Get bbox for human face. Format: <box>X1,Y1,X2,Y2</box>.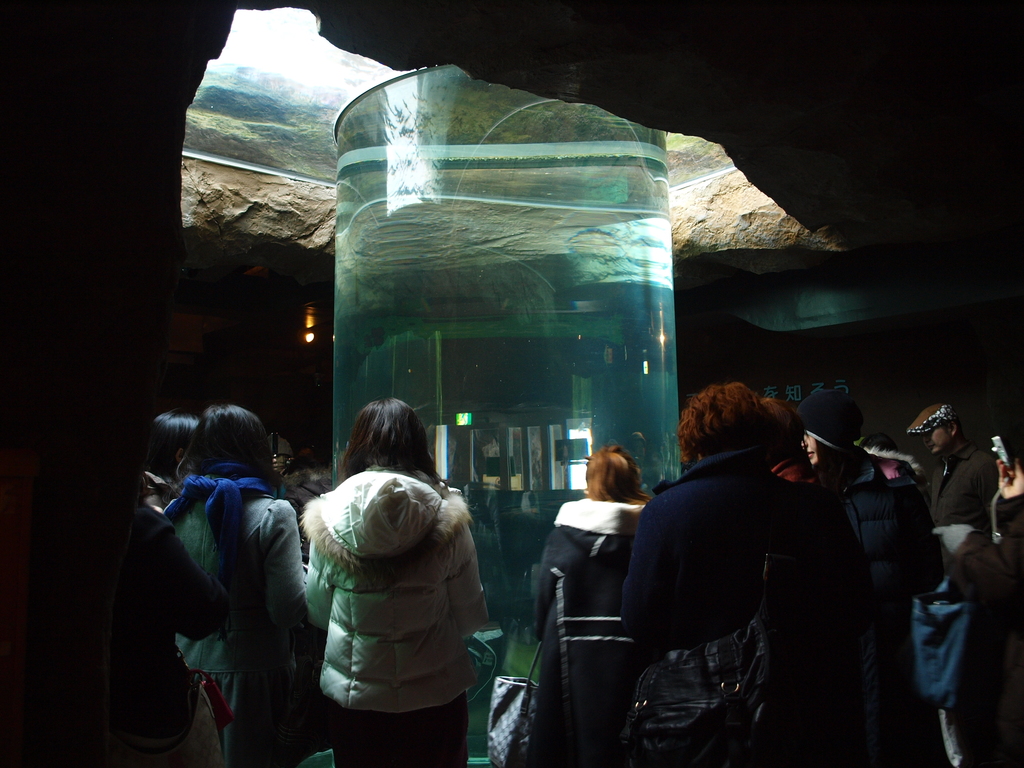
<box>922,421,957,457</box>.
